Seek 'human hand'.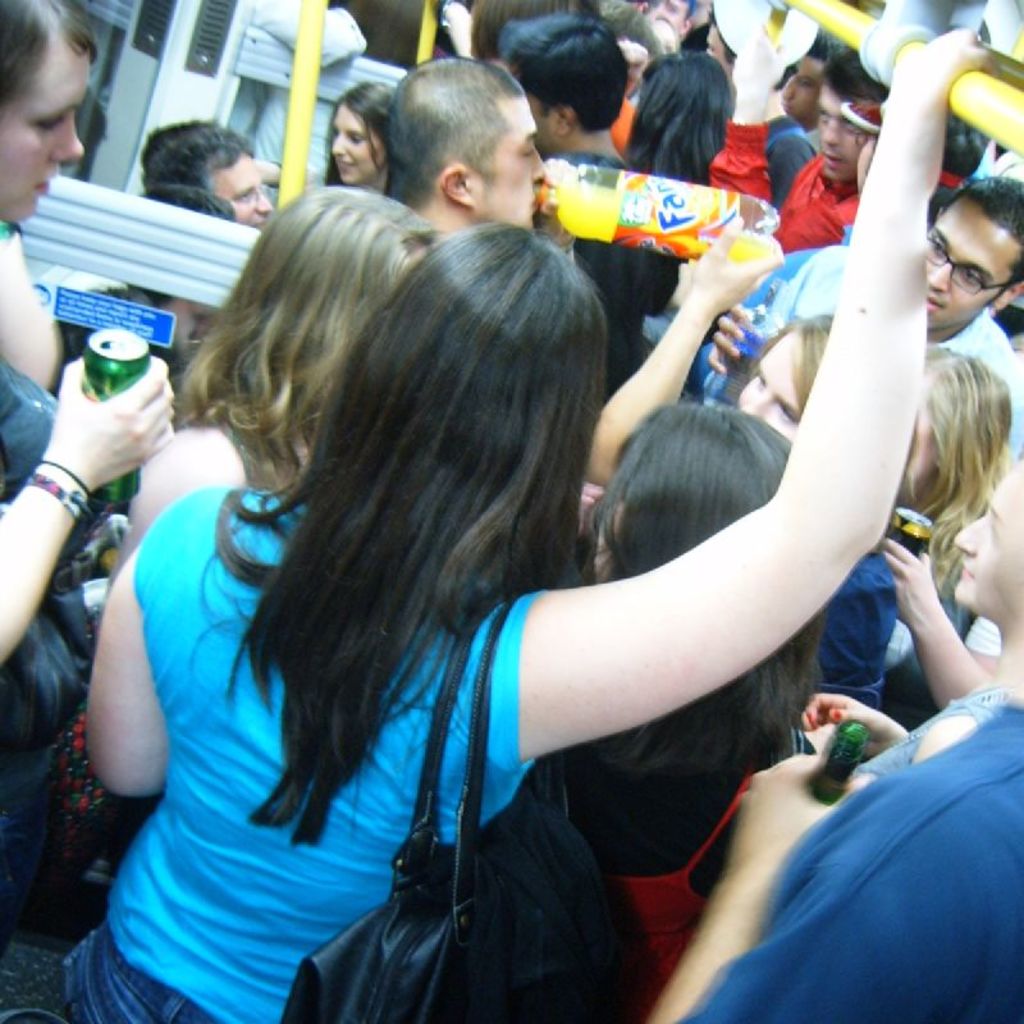
bbox=[735, 749, 873, 876].
